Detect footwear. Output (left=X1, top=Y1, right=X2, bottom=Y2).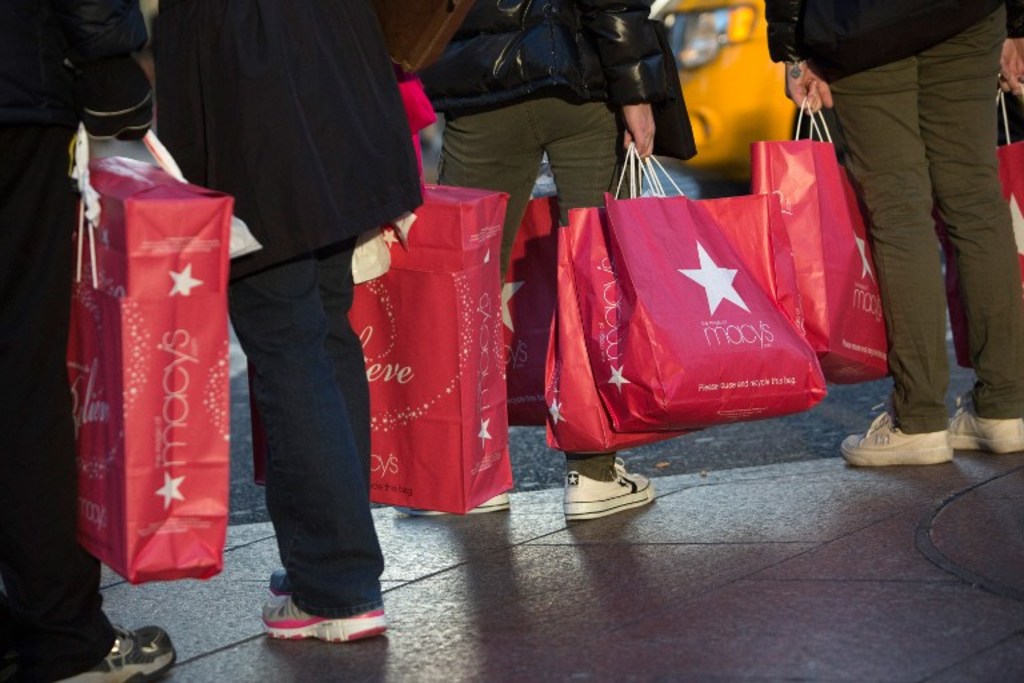
(left=944, top=394, right=1023, bottom=456).
